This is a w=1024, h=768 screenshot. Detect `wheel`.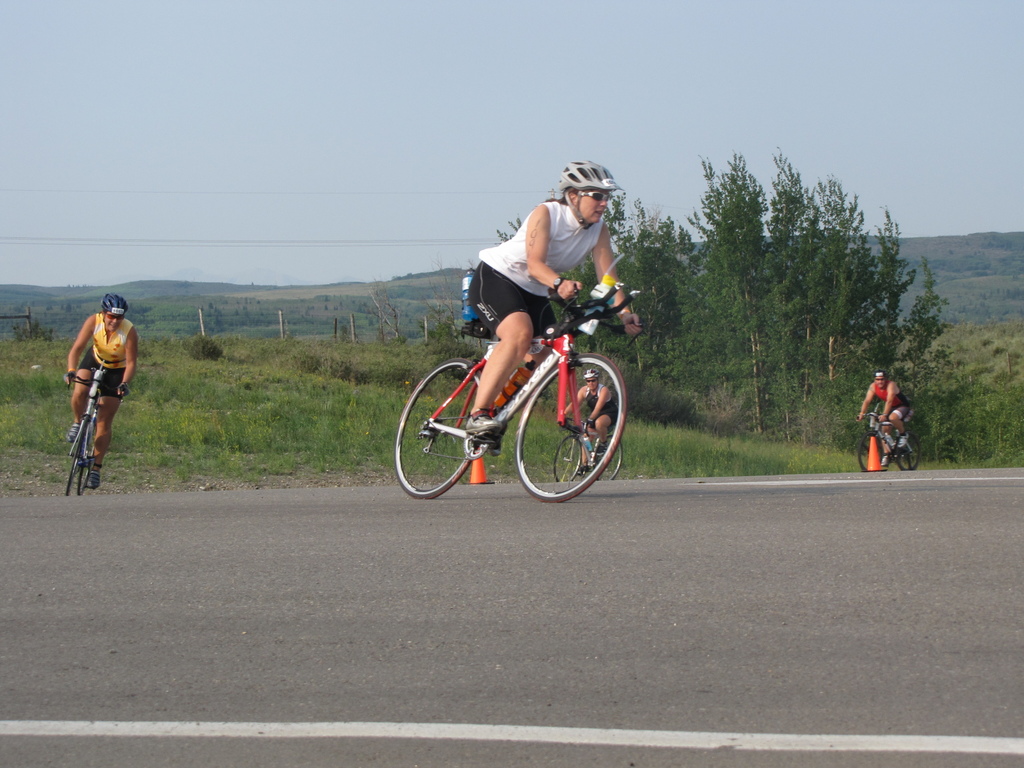
detection(596, 438, 624, 479).
